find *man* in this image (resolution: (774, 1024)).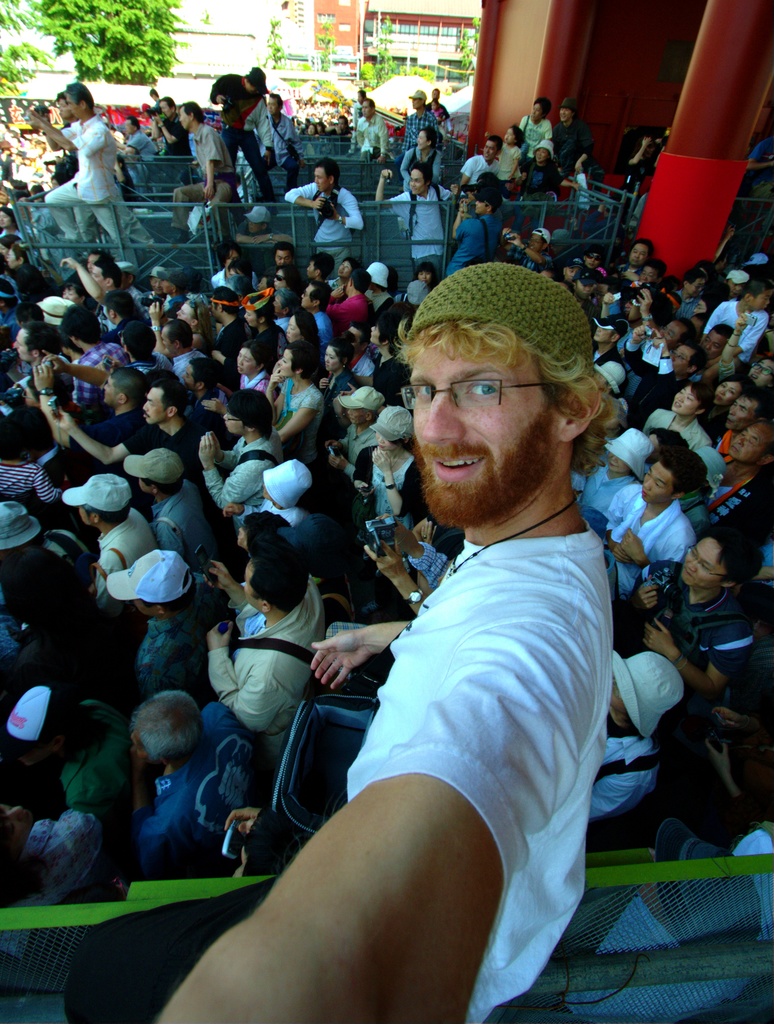
[x1=442, y1=185, x2=505, y2=282].
